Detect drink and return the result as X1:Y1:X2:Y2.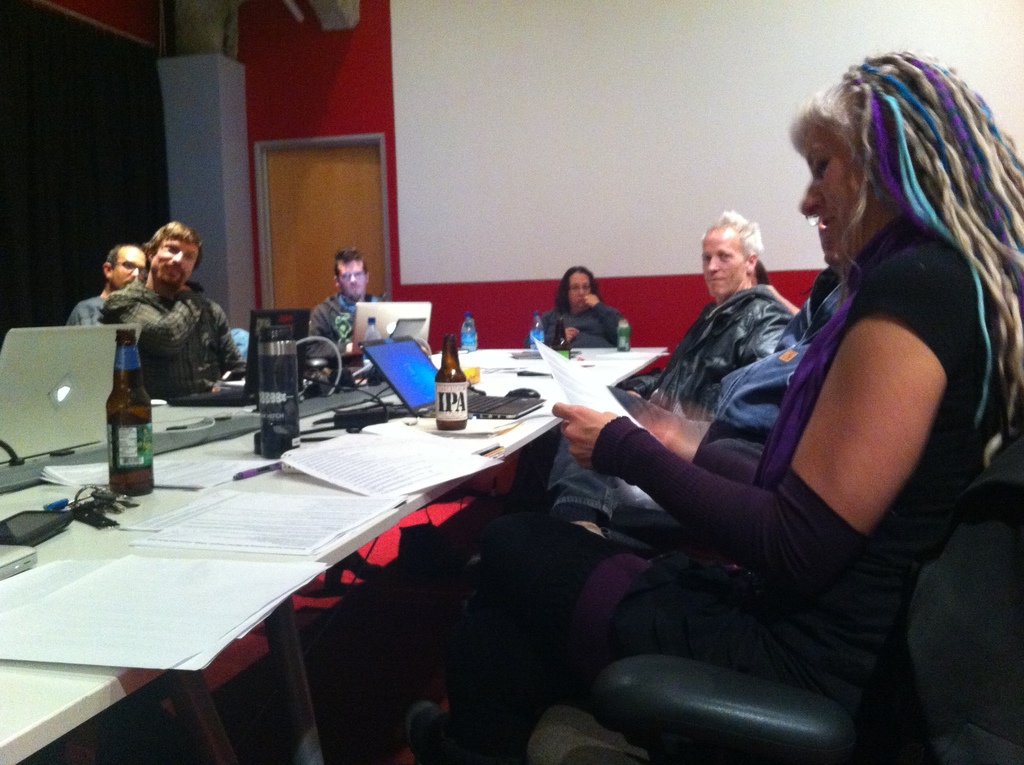
461:313:479:351.
